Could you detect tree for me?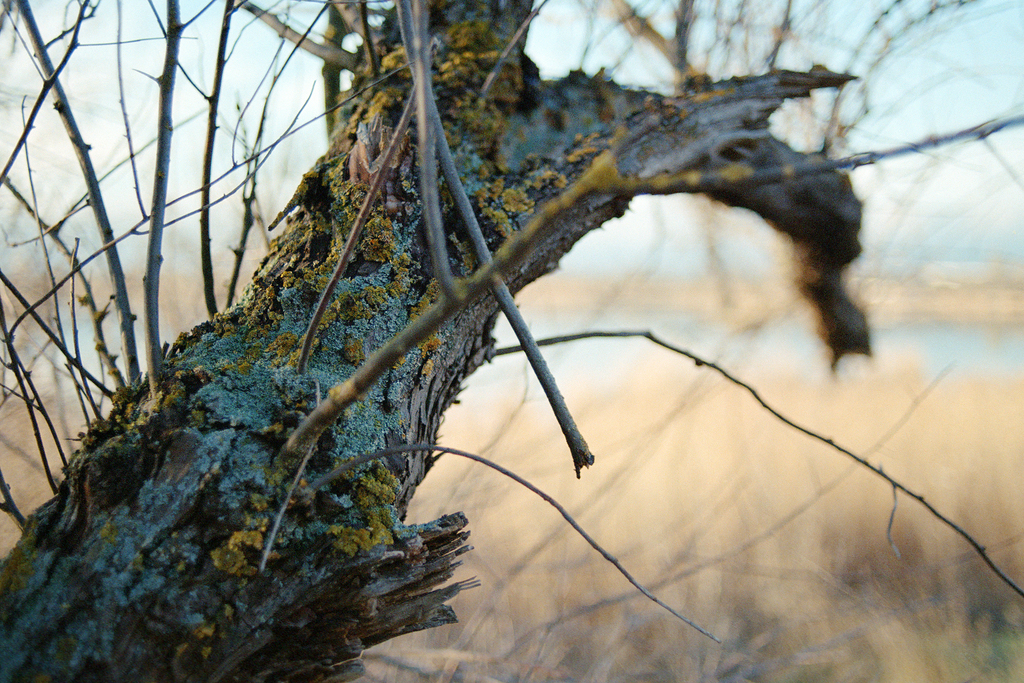
Detection result: (2, 0, 1023, 682).
